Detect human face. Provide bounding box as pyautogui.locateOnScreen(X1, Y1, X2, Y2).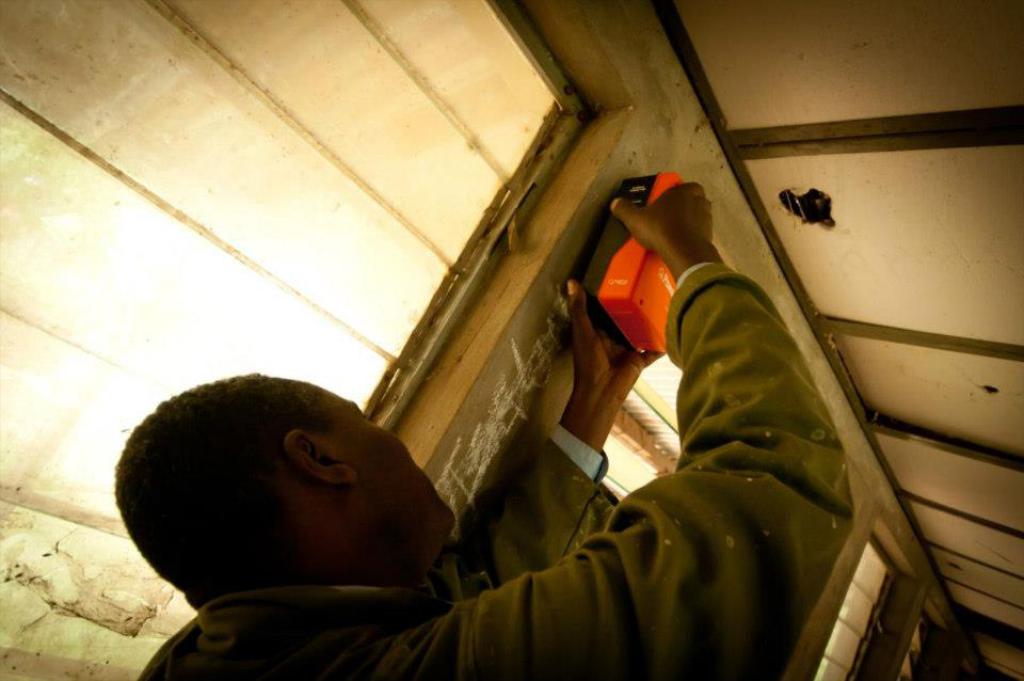
pyautogui.locateOnScreen(307, 386, 453, 554).
